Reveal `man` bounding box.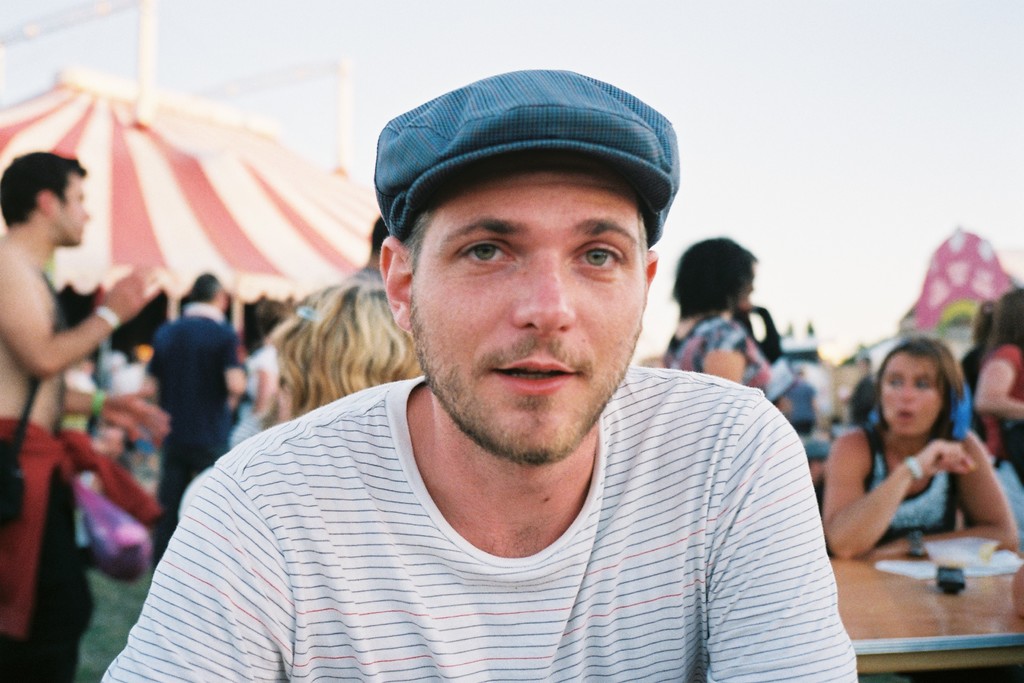
Revealed: 142 272 246 549.
